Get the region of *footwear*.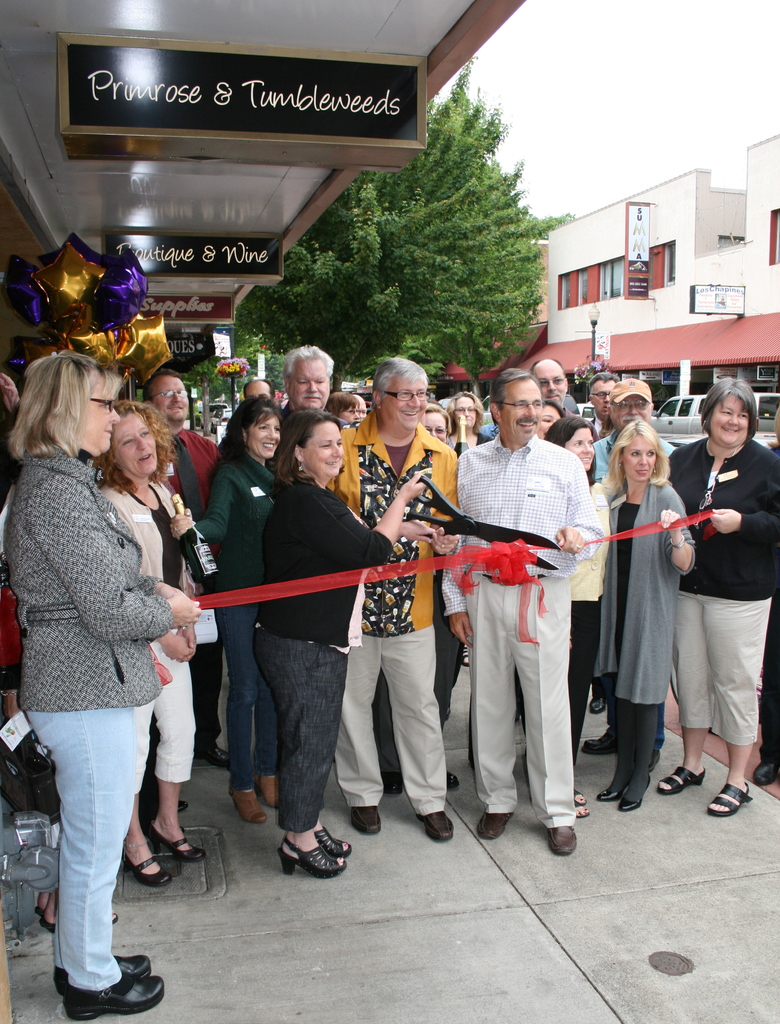
(x1=750, y1=760, x2=776, y2=788).
